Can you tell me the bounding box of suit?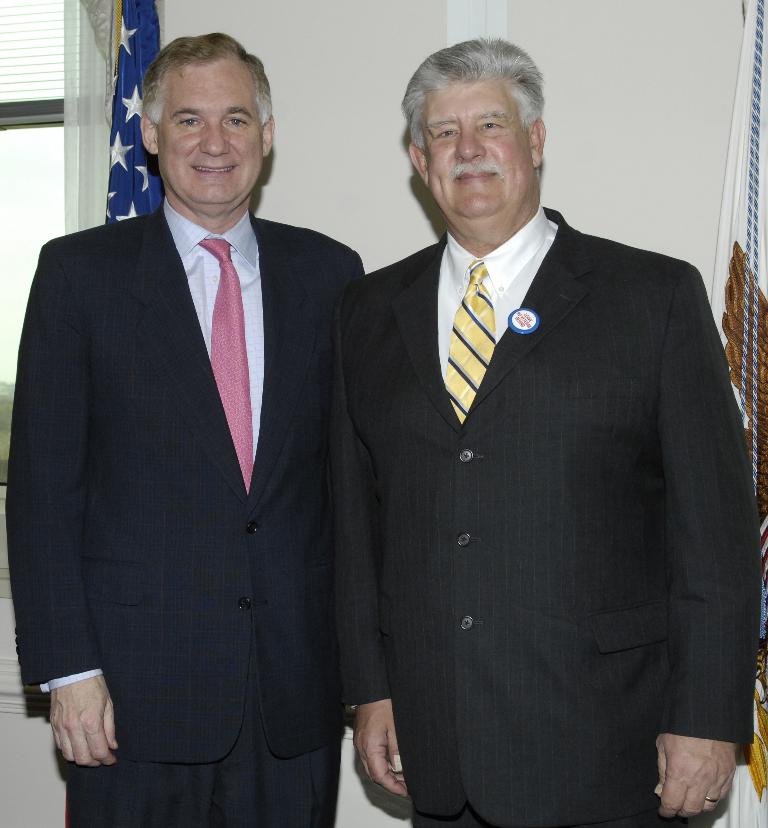
BBox(7, 190, 365, 827).
